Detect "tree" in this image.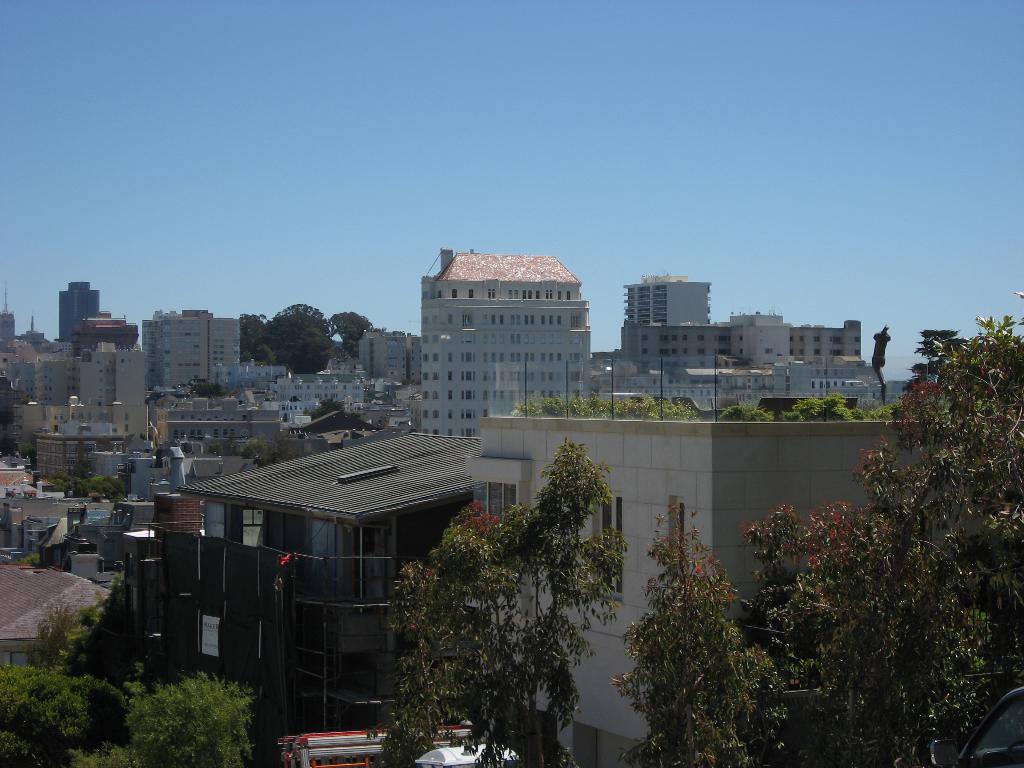
Detection: (0,611,258,767).
